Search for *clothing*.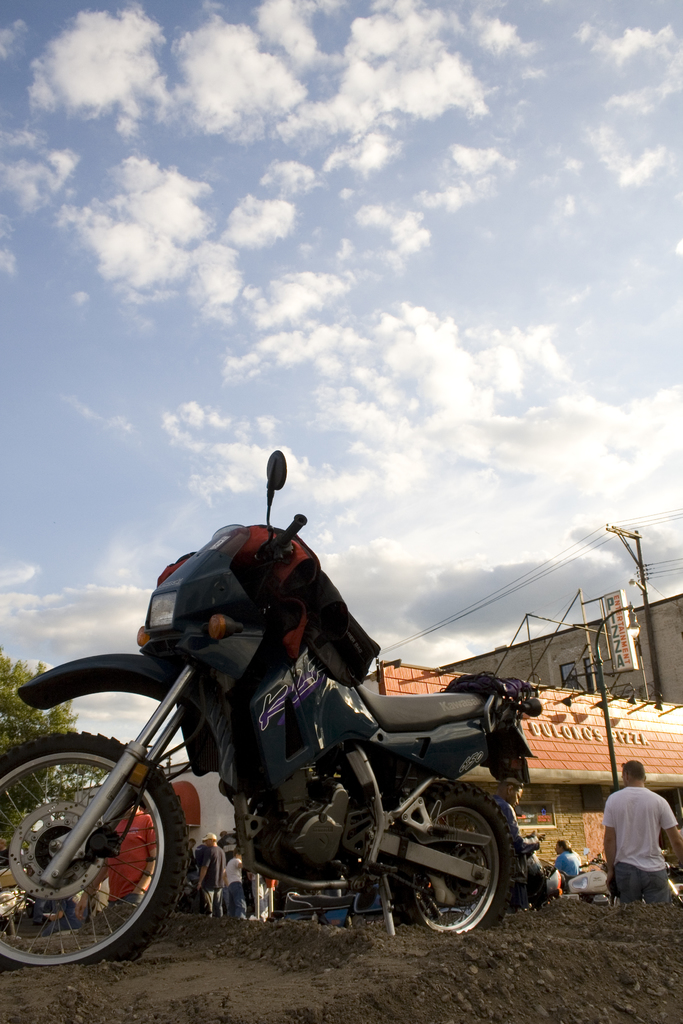
Found at 249, 874, 275, 923.
